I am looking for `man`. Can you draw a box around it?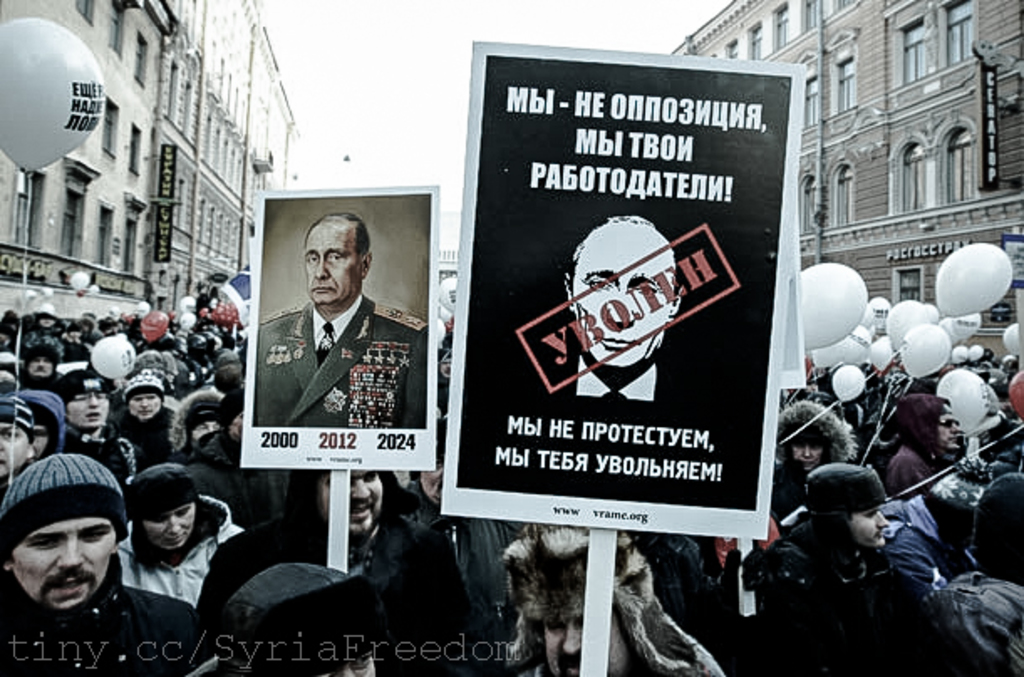
Sure, the bounding box is pyautogui.locateOnScreen(516, 211, 696, 411).
